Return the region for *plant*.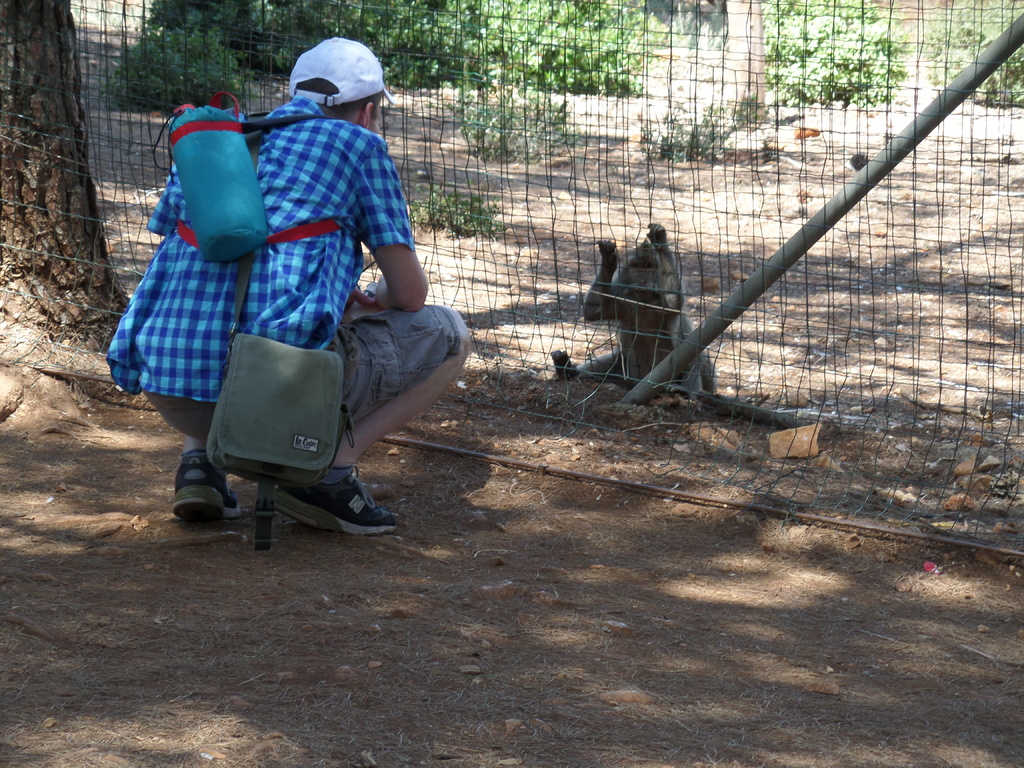
left=102, top=28, right=255, bottom=114.
